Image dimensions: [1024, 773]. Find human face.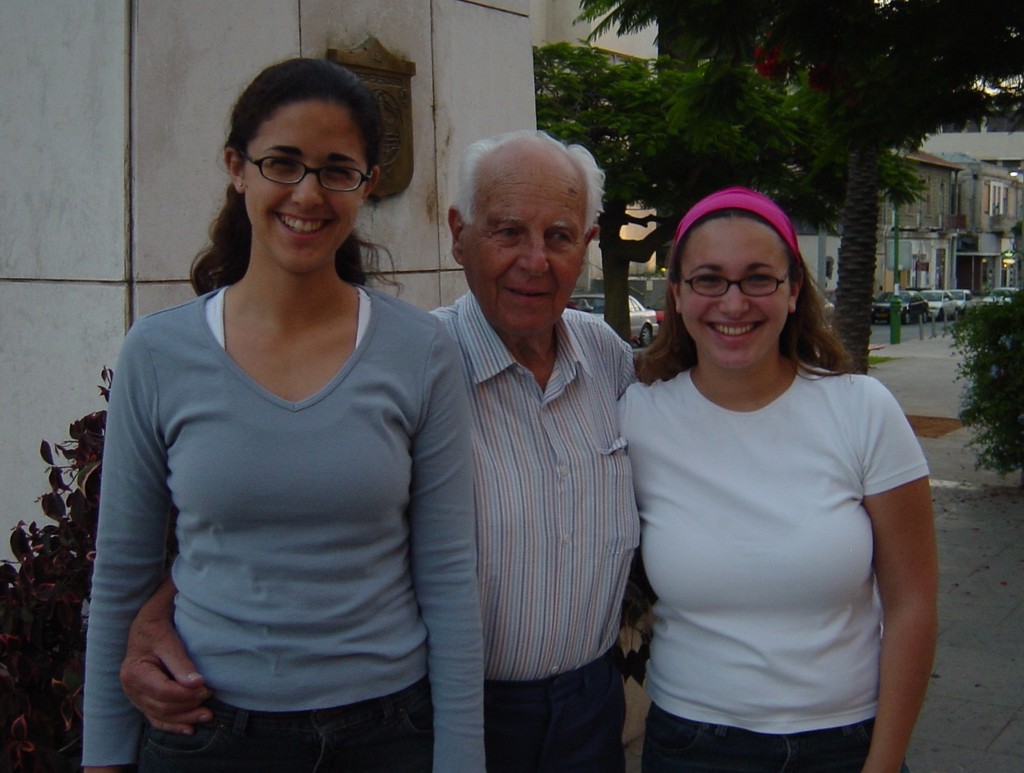
bbox(682, 209, 787, 370).
